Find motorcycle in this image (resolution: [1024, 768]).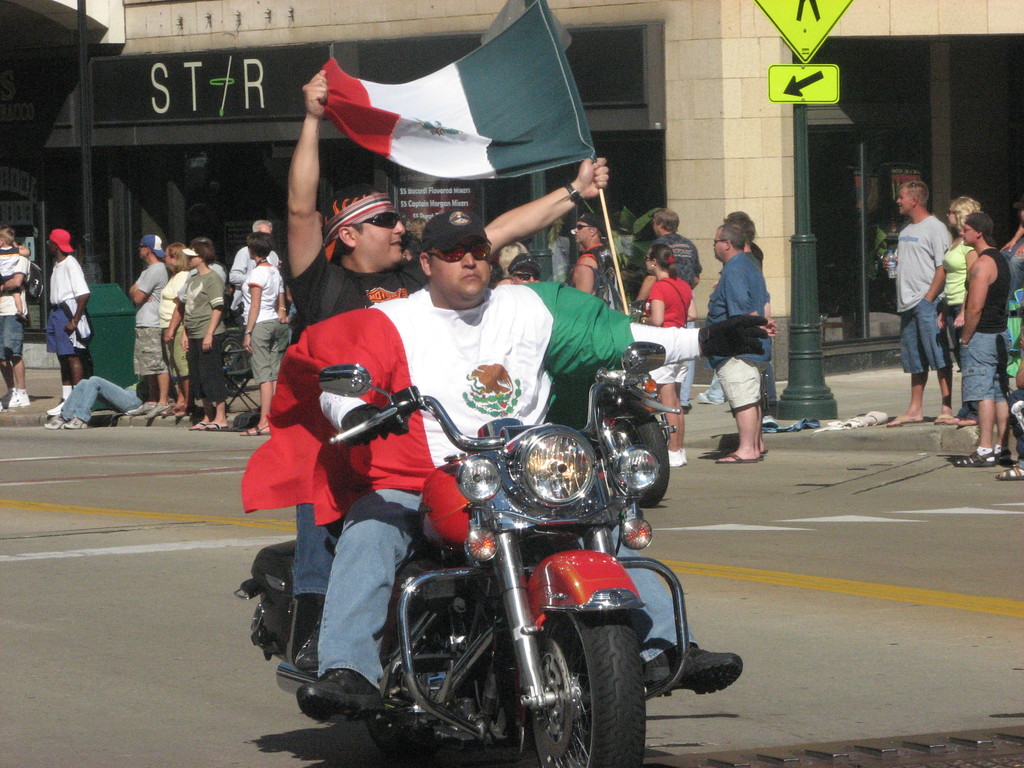
(left=233, top=363, right=690, bottom=767).
